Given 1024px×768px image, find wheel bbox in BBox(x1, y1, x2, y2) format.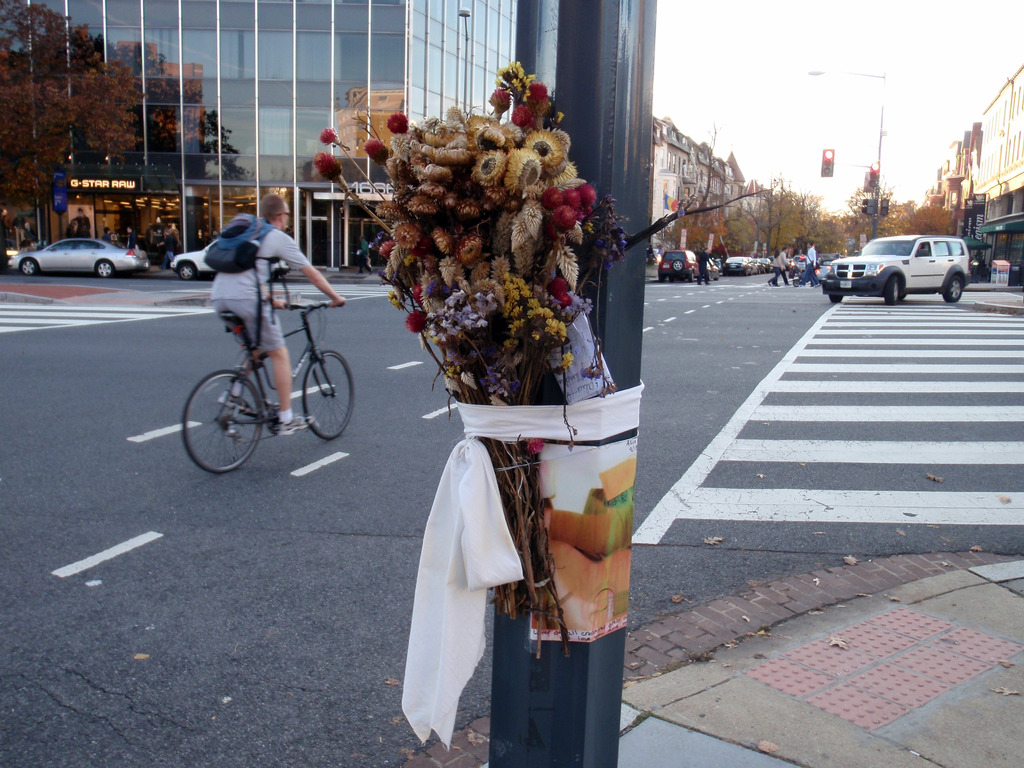
BBox(303, 349, 355, 442).
